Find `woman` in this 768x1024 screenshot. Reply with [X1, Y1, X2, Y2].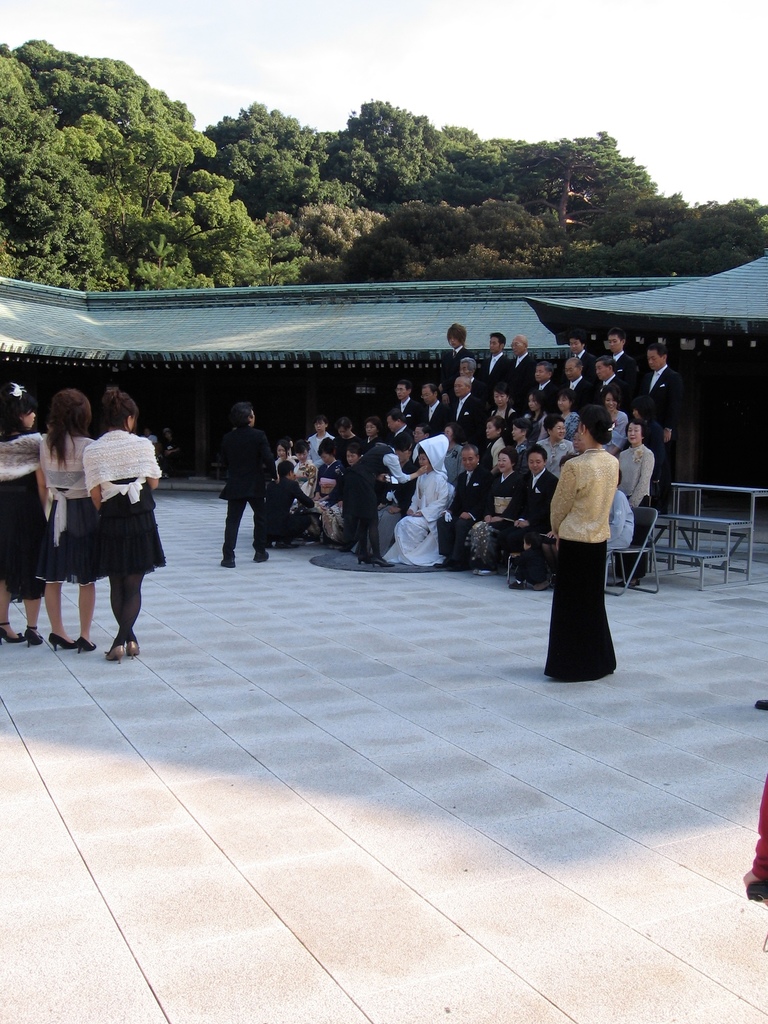
[487, 383, 520, 427].
